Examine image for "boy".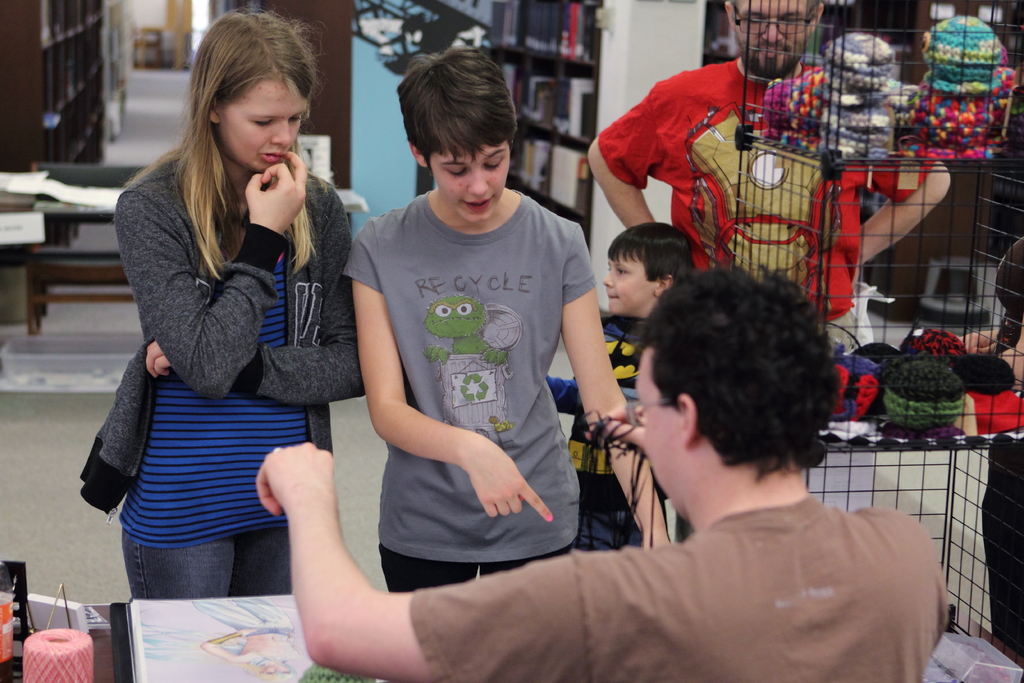
Examination result: Rect(544, 220, 703, 551).
